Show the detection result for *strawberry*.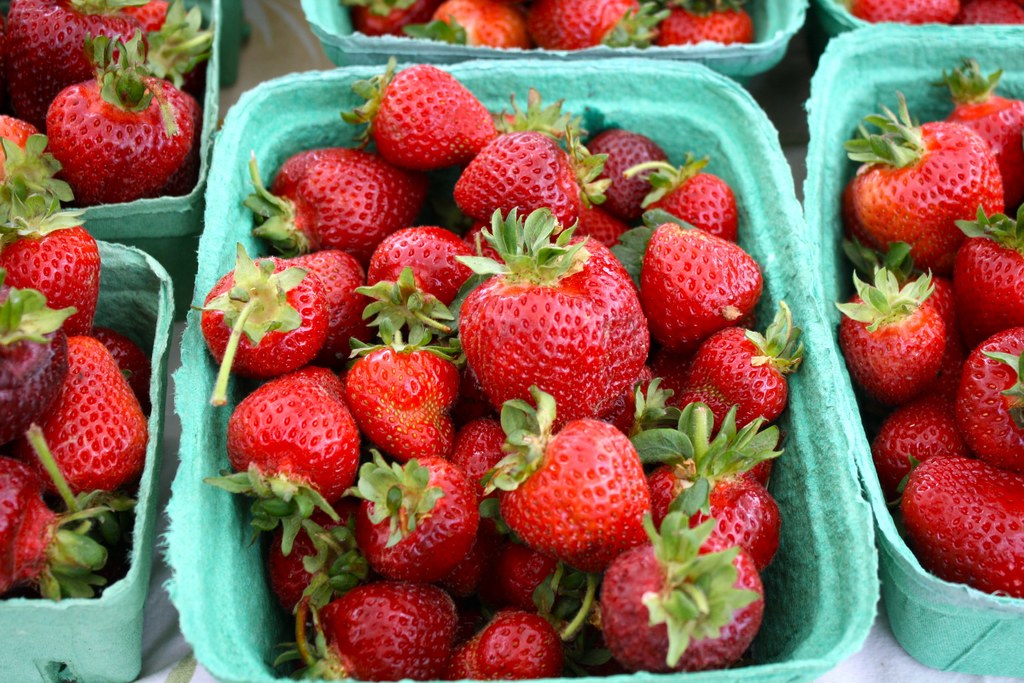
x1=353 y1=0 x2=432 y2=40.
